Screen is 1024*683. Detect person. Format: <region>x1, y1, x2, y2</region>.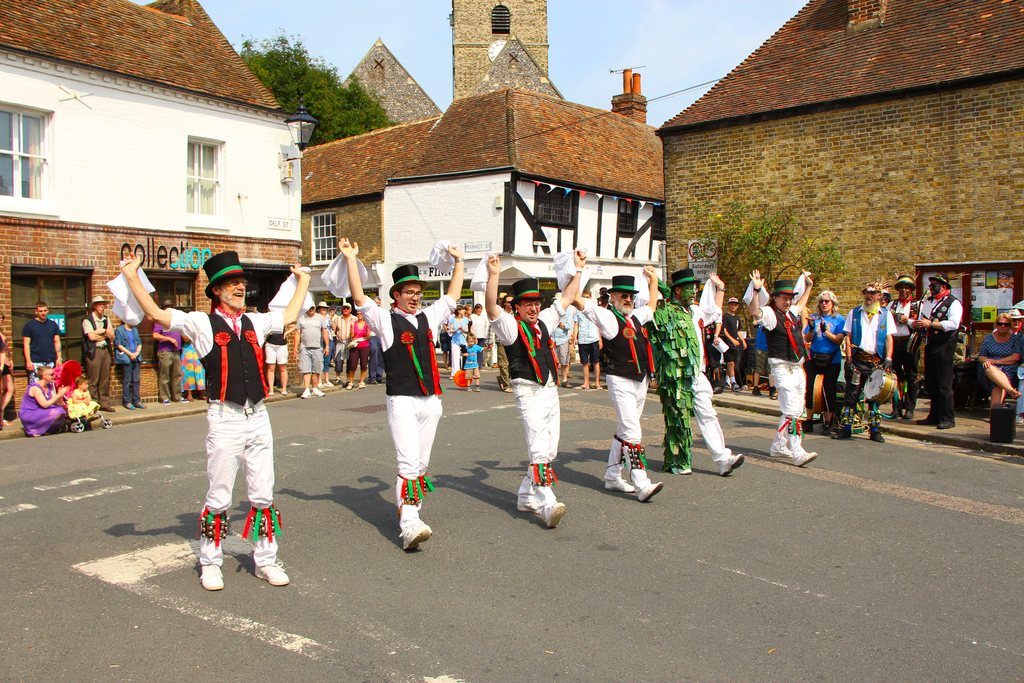
<region>492, 272, 566, 537</region>.
